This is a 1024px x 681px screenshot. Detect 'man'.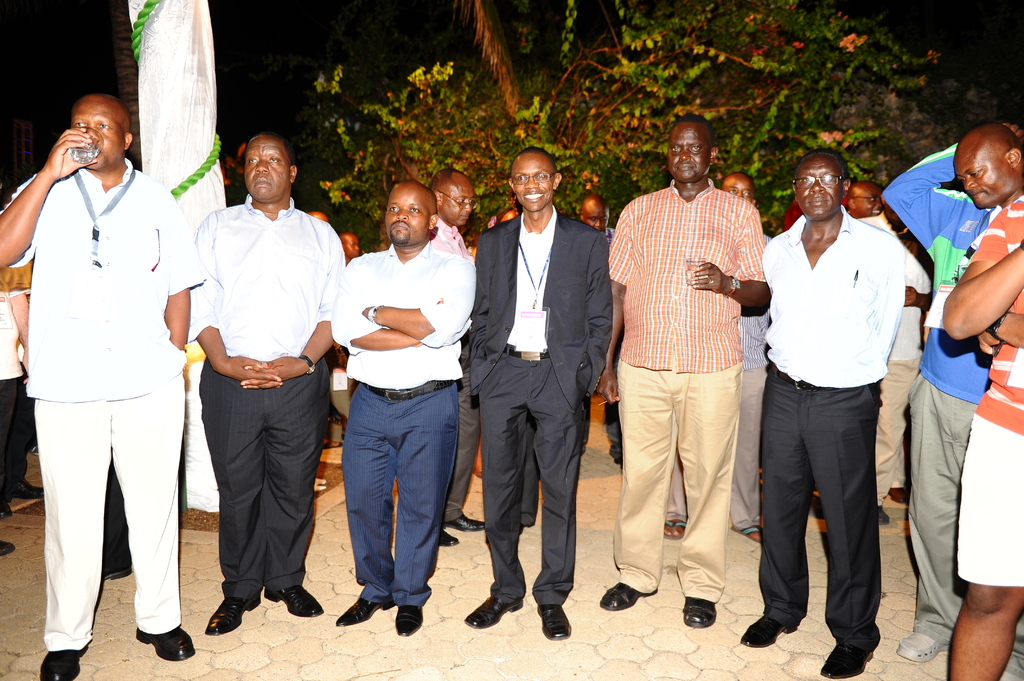
left=952, top=124, right=1023, bottom=209.
